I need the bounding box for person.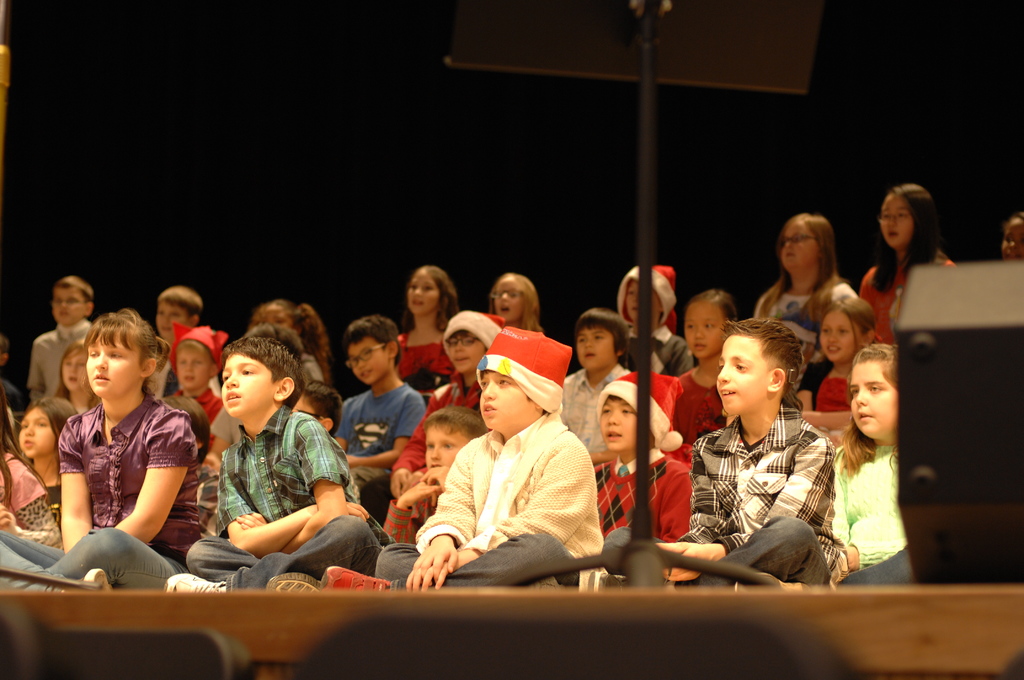
Here it is: box(482, 265, 540, 327).
